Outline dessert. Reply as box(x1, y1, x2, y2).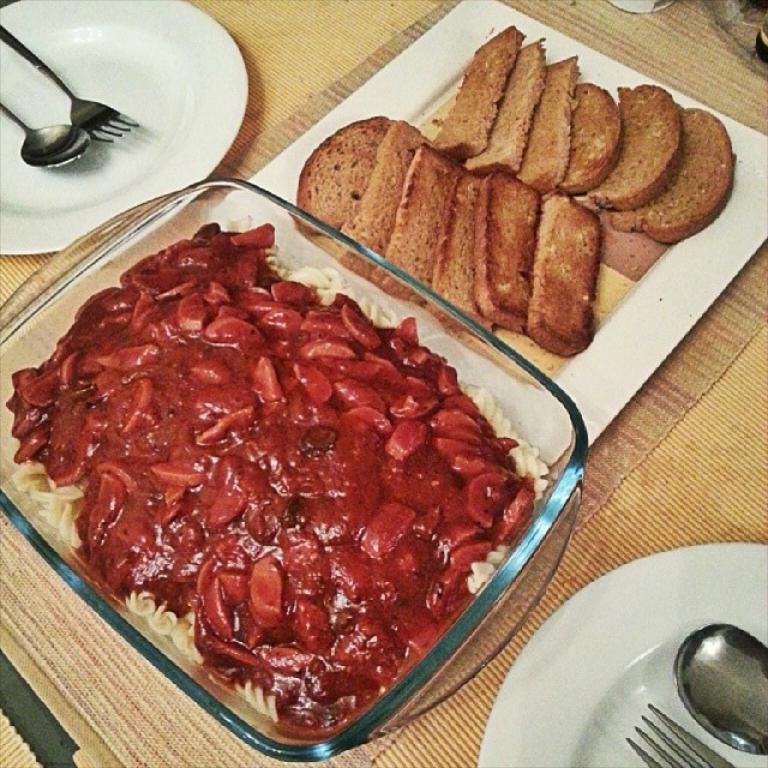
box(340, 109, 413, 272).
